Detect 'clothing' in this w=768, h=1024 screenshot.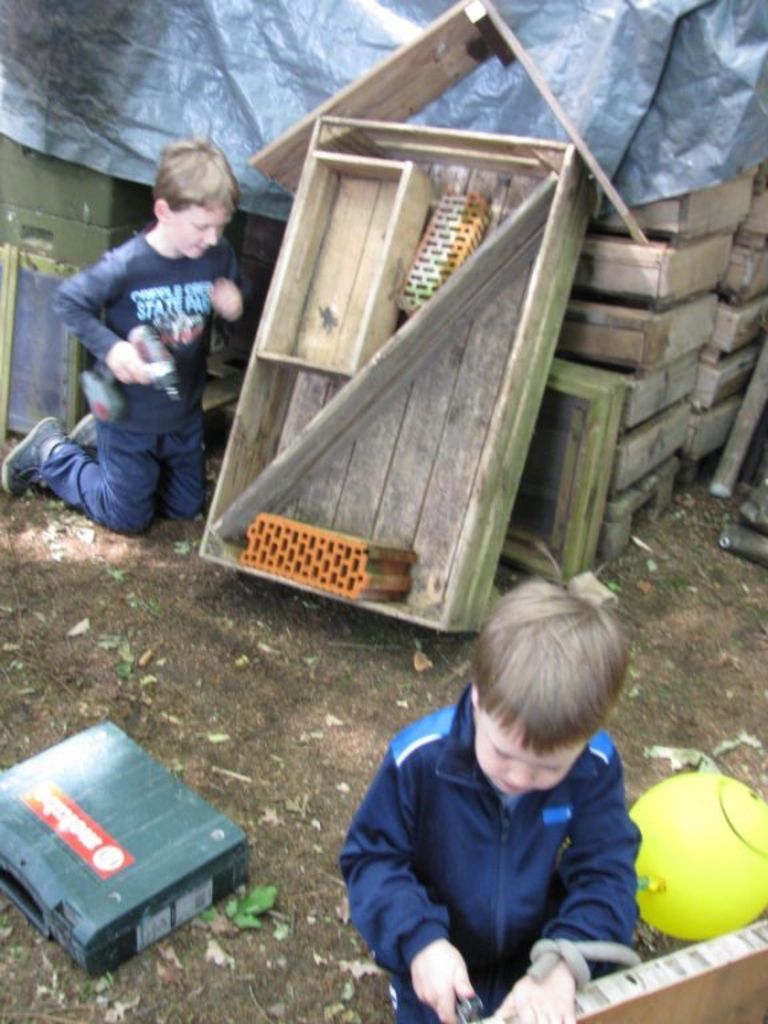
Detection: {"left": 331, "top": 679, "right": 639, "bottom": 1023}.
